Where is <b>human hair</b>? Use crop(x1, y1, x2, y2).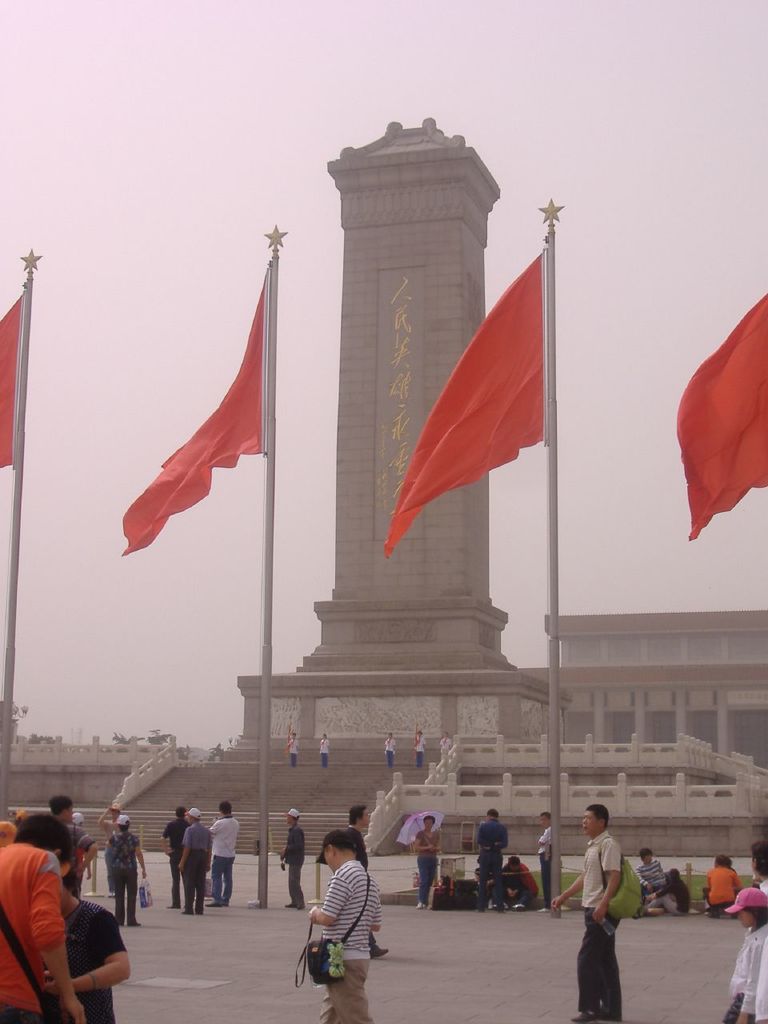
crop(424, 814, 437, 825).
